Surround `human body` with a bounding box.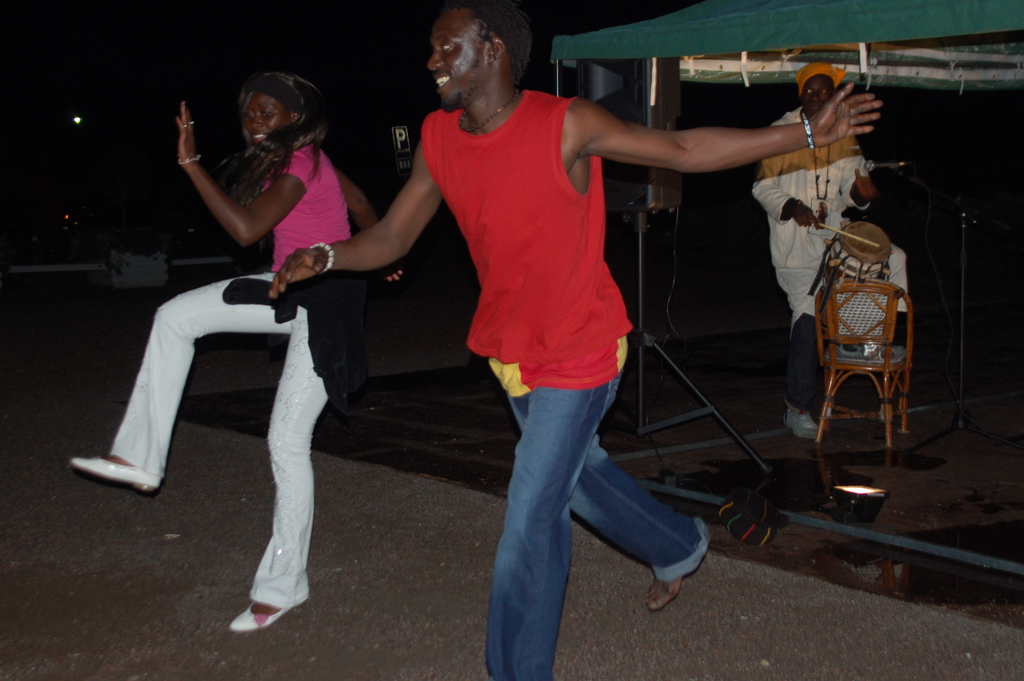
select_region(753, 106, 878, 443).
